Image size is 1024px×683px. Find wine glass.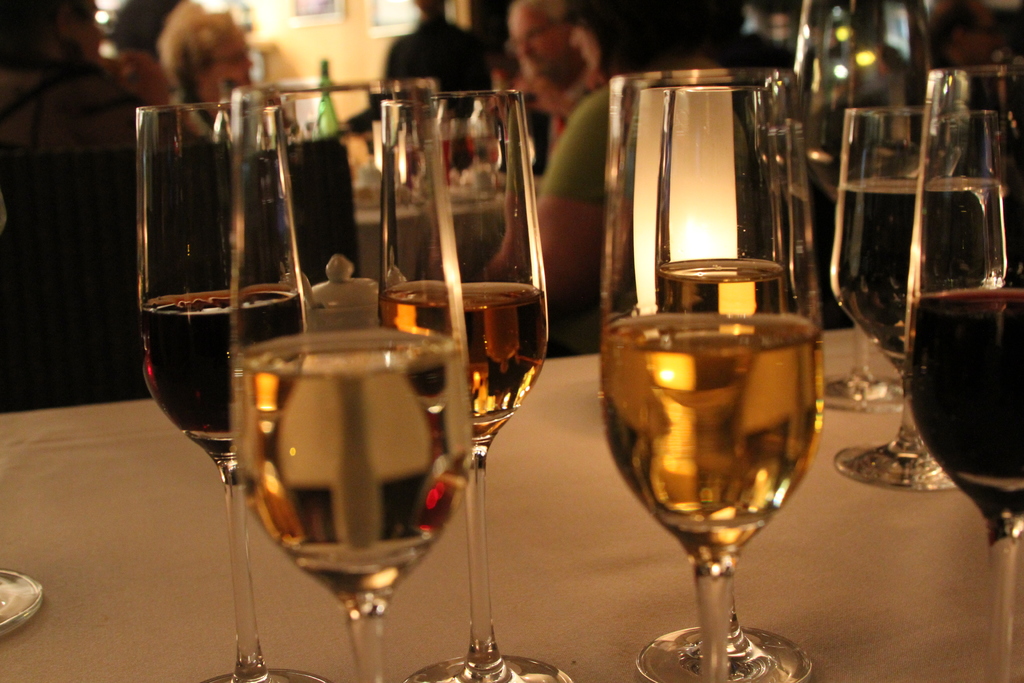
[x1=138, y1=103, x2=321, y2=680].
